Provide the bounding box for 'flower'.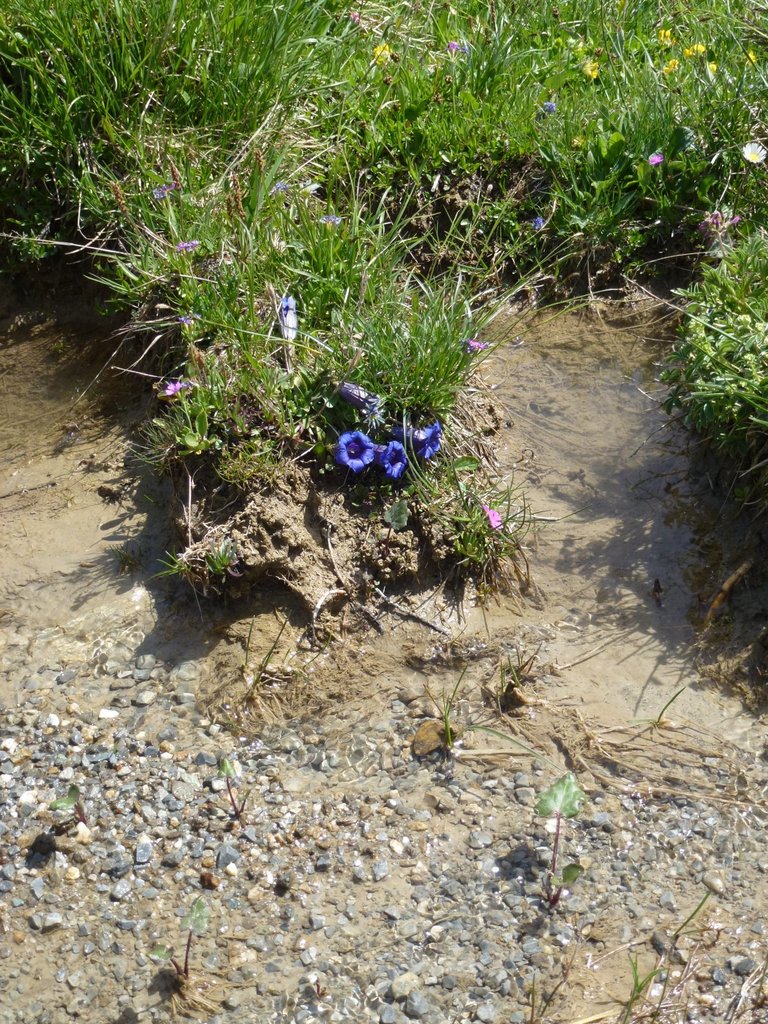
<region>156, 184, 177, 193</region>.
